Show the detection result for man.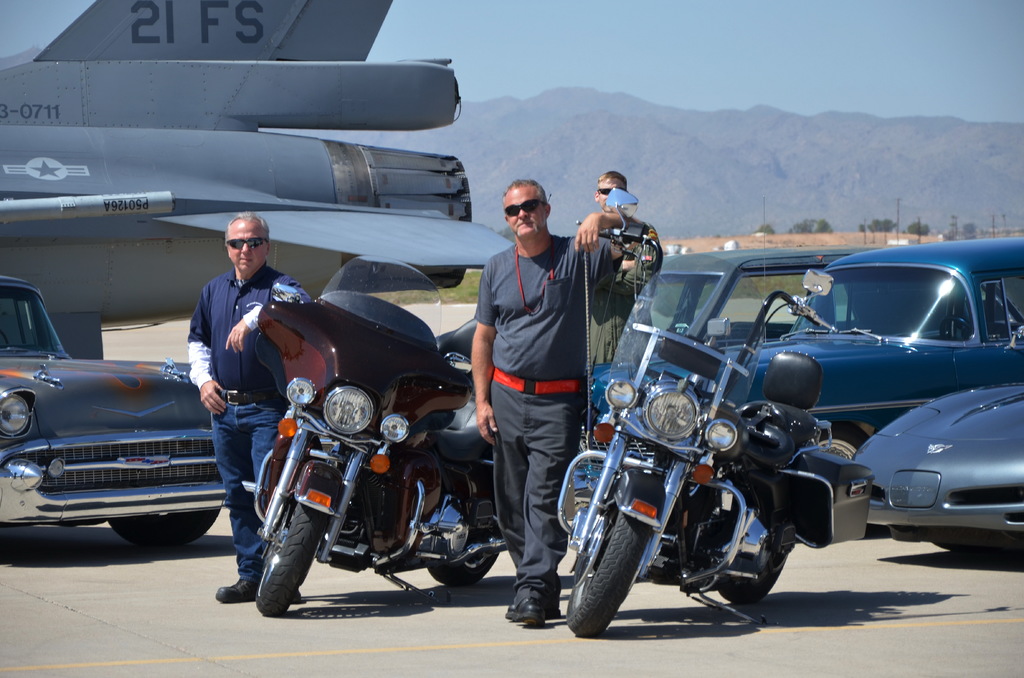
[145, 217, 303, 570].
